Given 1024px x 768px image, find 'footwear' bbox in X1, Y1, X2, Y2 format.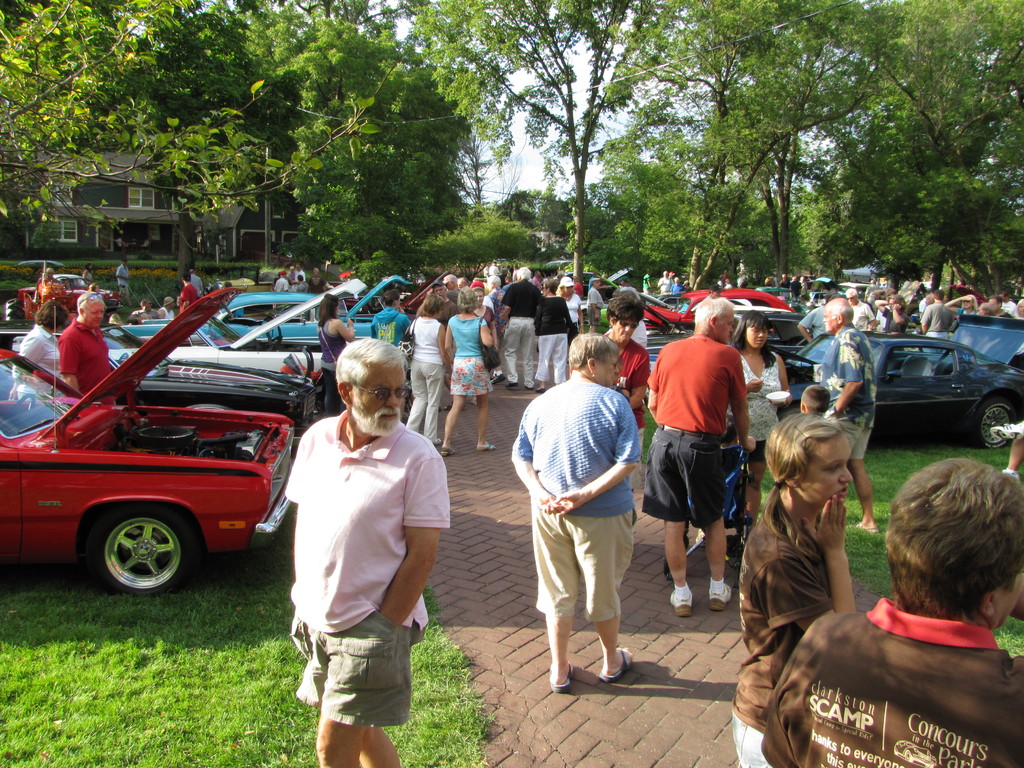
668, 589, 691, 617.
